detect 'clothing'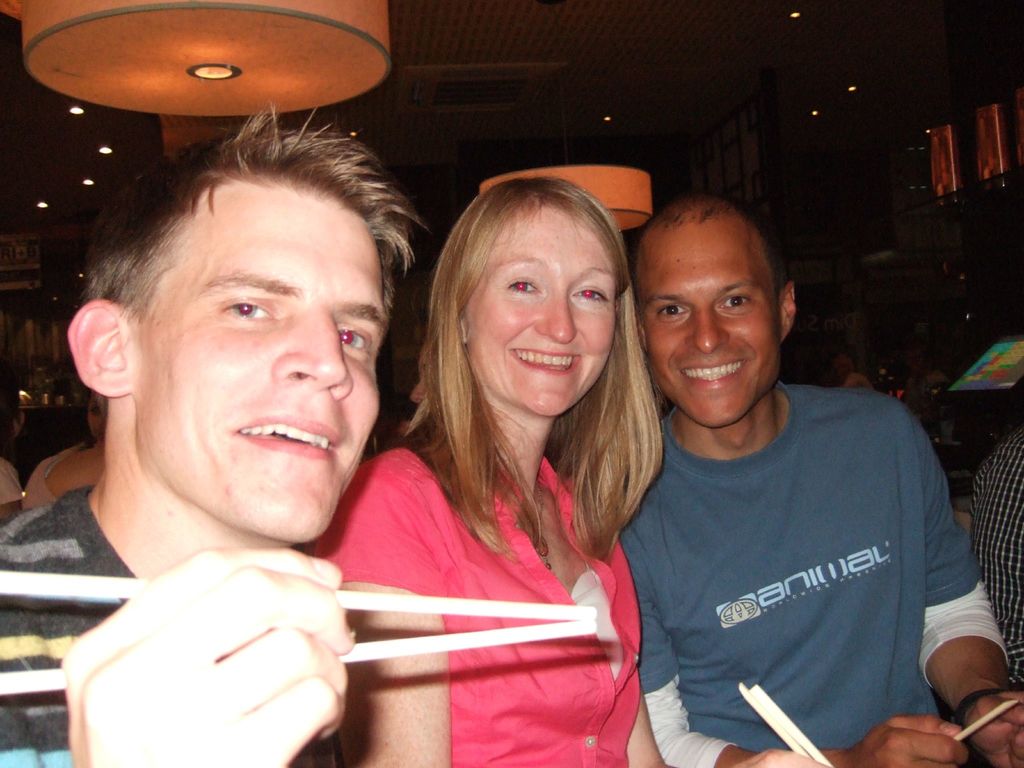
{"x1": 959, "y1": 425, "x2": 1023, "y2": 700}
